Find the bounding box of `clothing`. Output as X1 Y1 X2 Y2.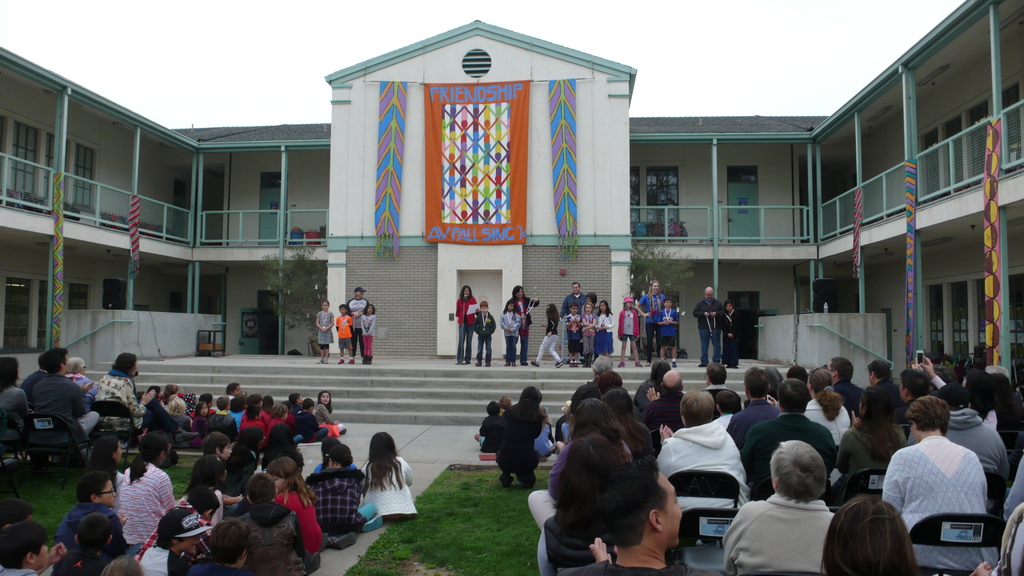
341 356 344 358.
